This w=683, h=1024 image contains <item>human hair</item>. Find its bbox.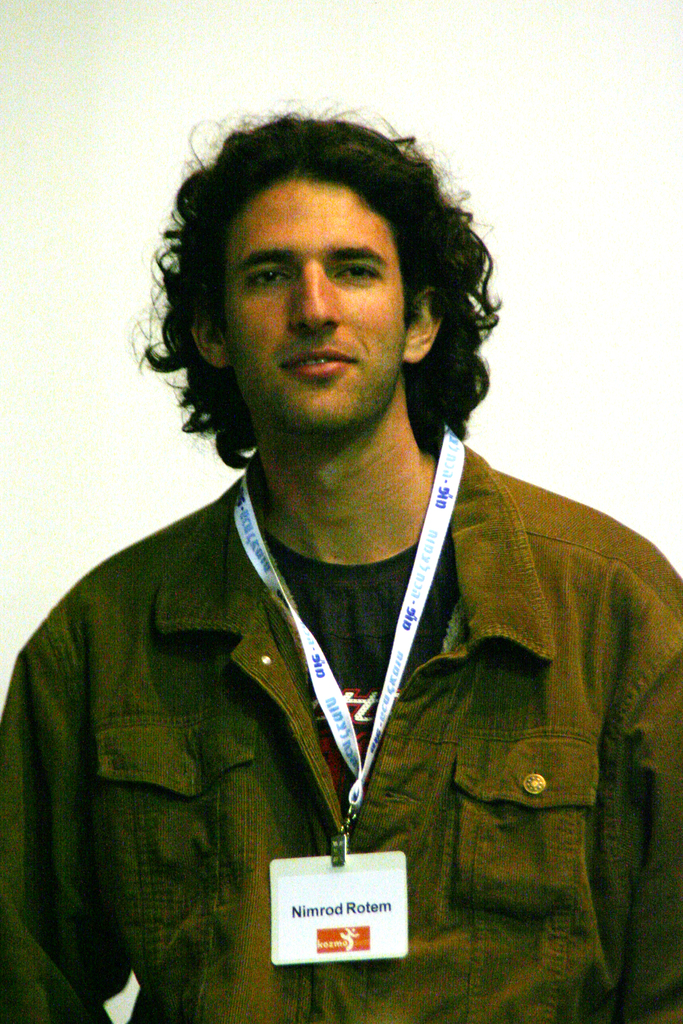
bbox(163, 114, 481, 452).
